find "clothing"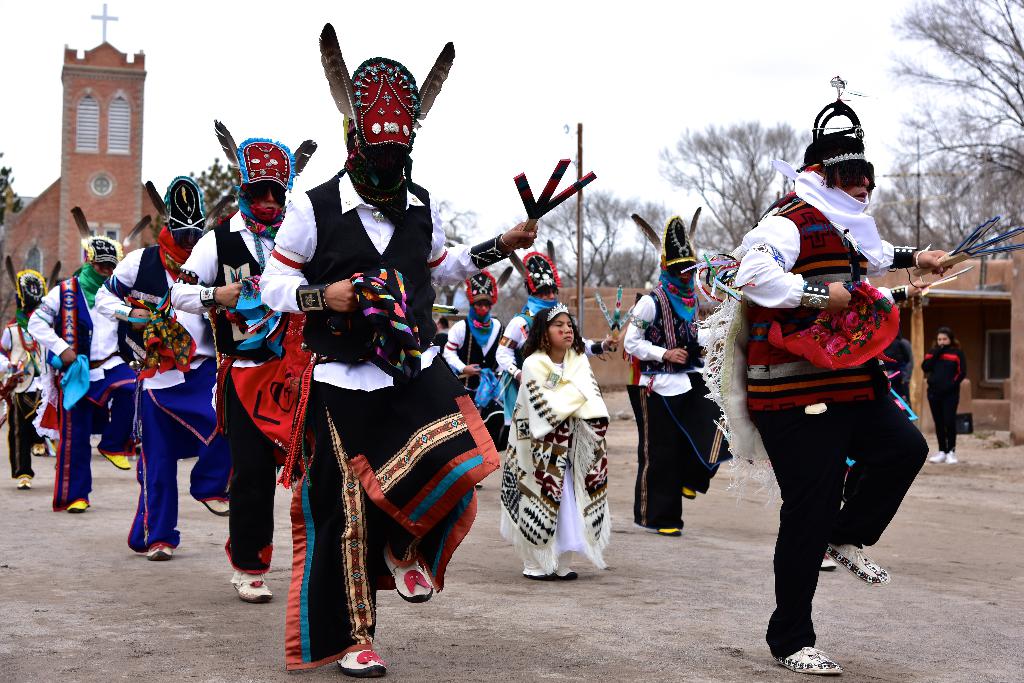
Rect(625, 292, 724, 530)
